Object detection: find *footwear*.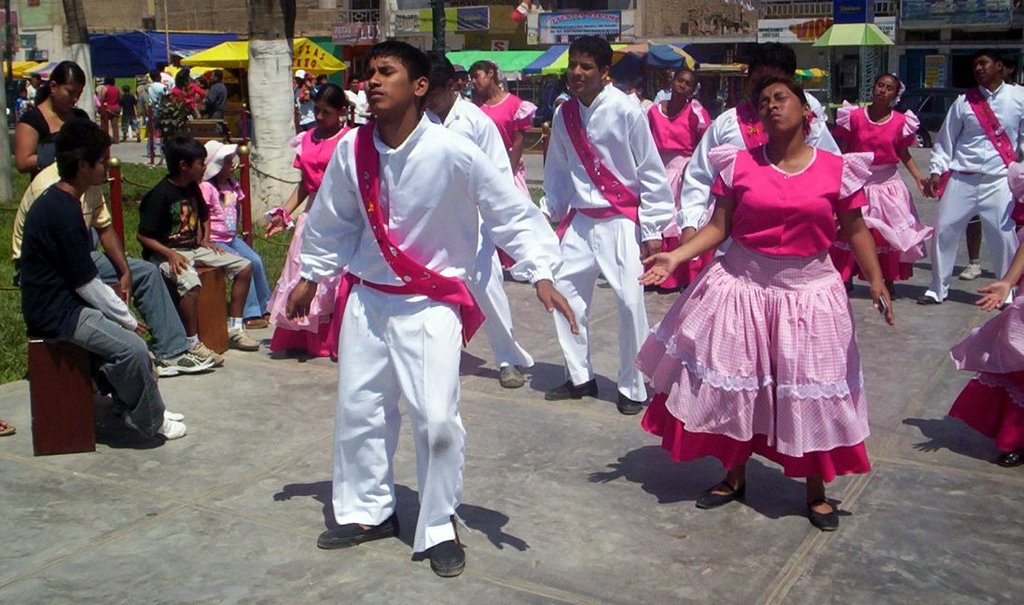
(224, 327, 260, 351).
